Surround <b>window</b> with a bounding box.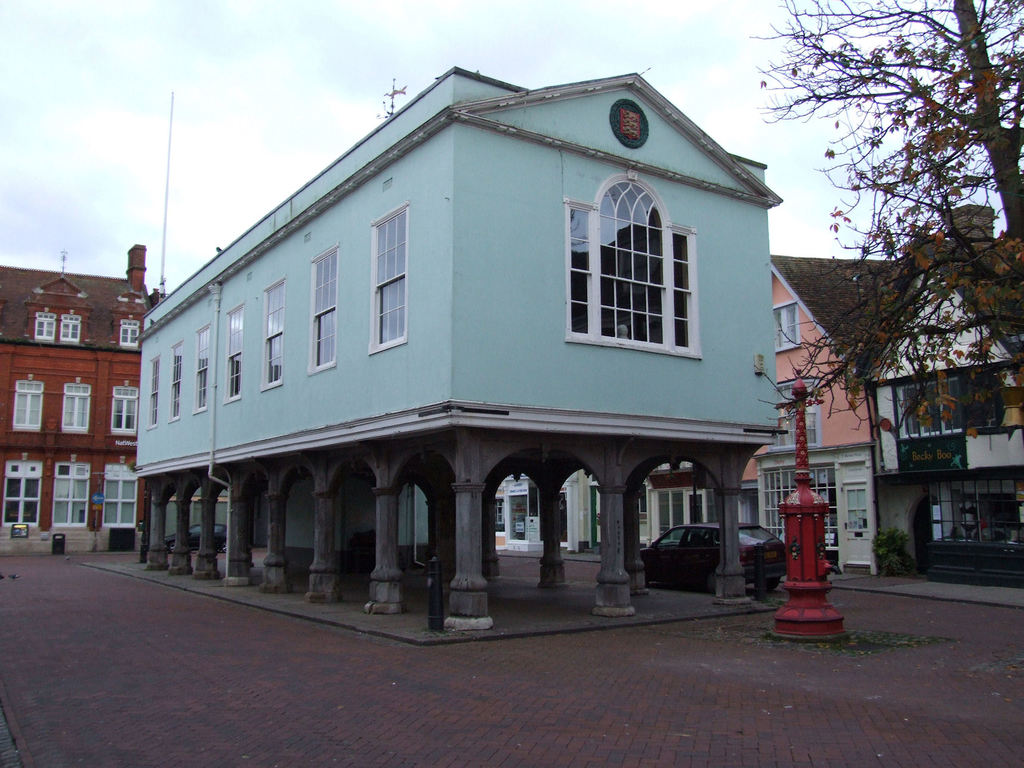
bbox(266, 277, 285, 381).
